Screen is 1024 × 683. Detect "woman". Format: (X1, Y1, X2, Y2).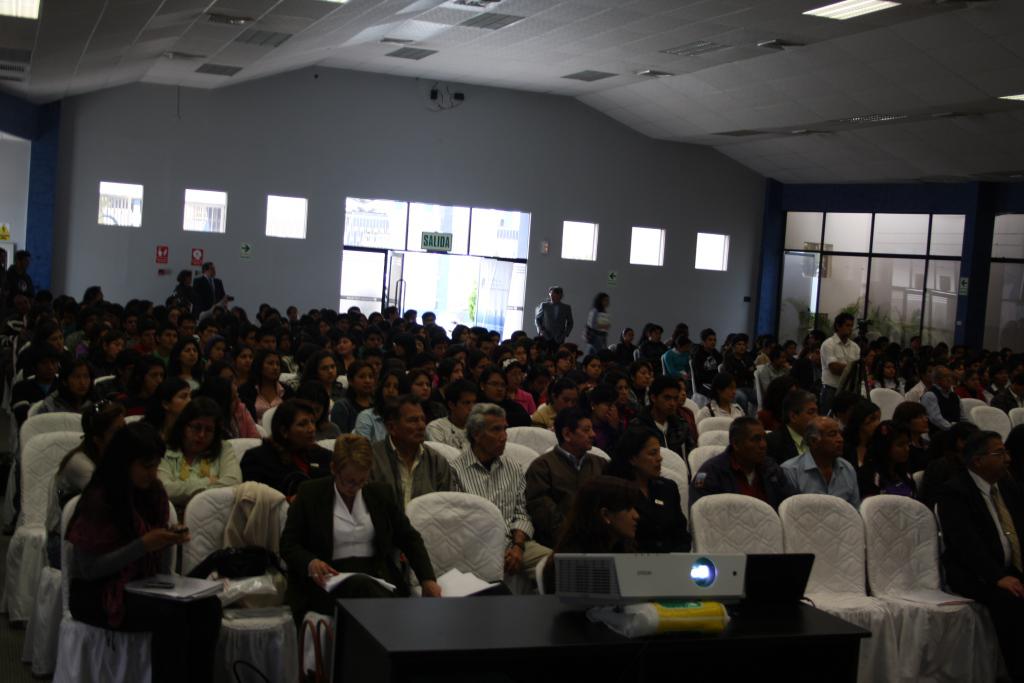
(840, 401, 883, 470).
